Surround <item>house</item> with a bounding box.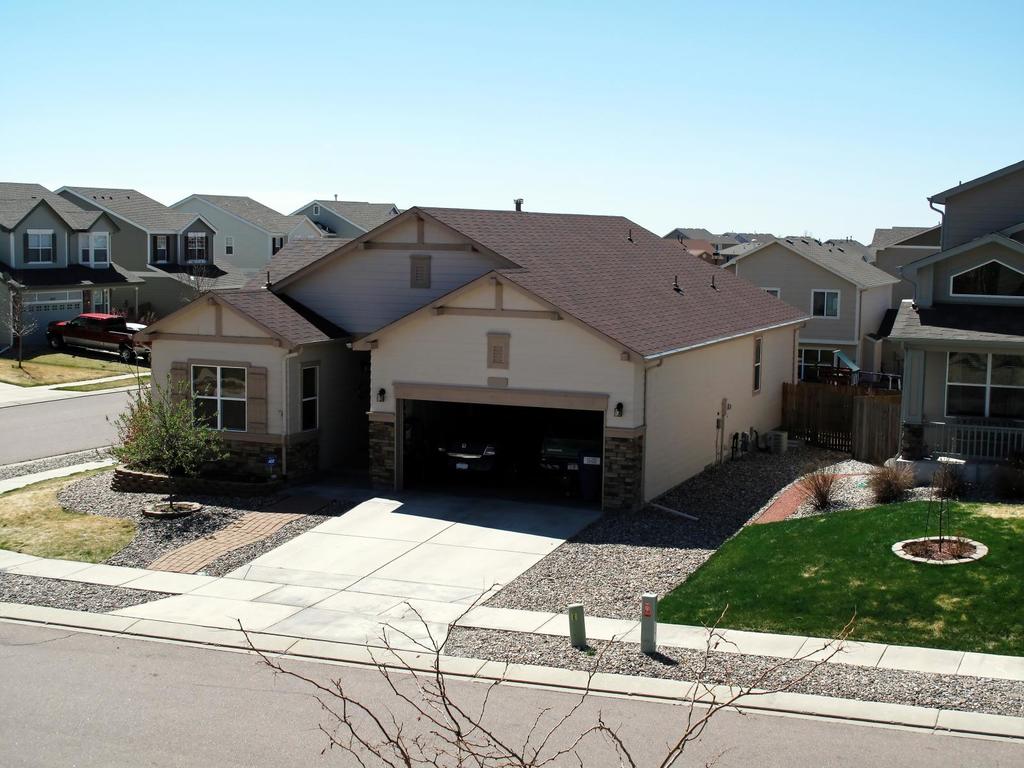
(left=824, top=236, right=862, bottom=247).
